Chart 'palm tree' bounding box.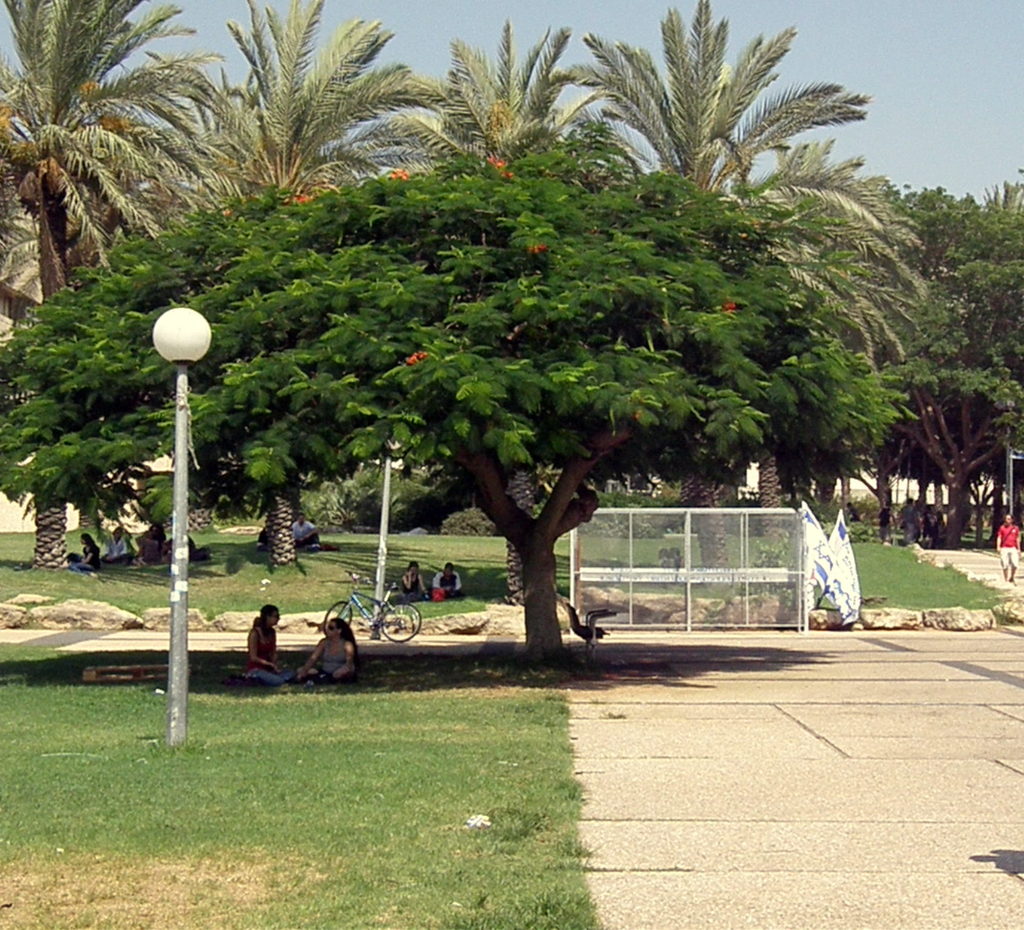
Charted: (392, 53, 588, 252).
